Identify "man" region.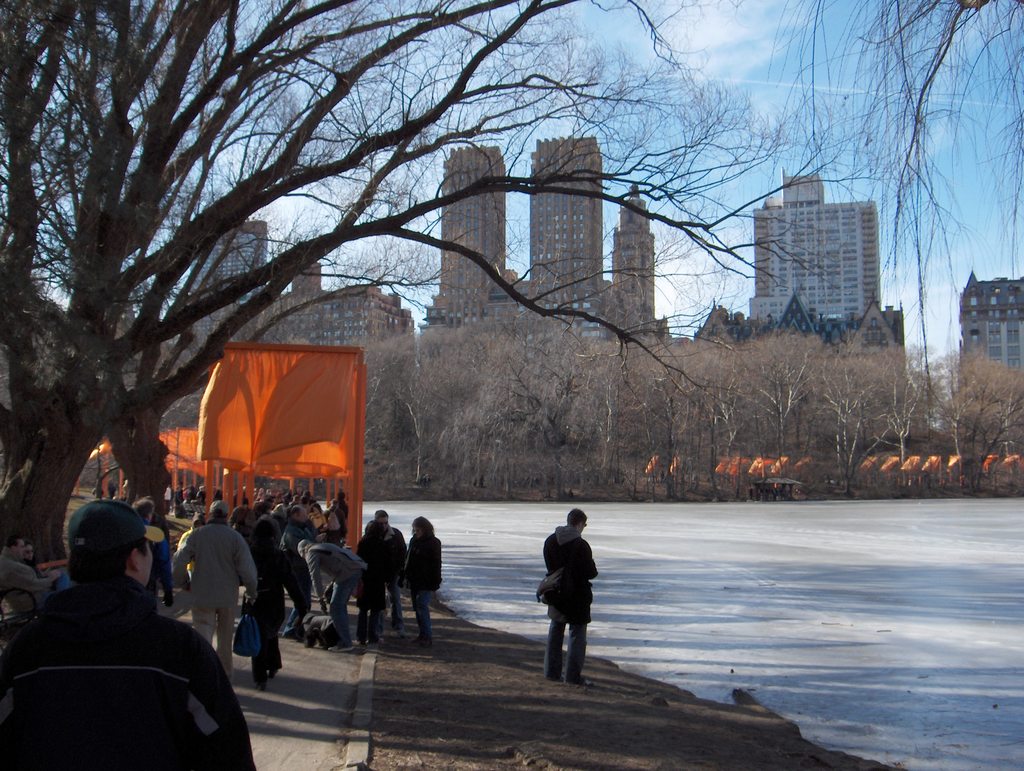
Region: rect(249, 499, 288, 633).
